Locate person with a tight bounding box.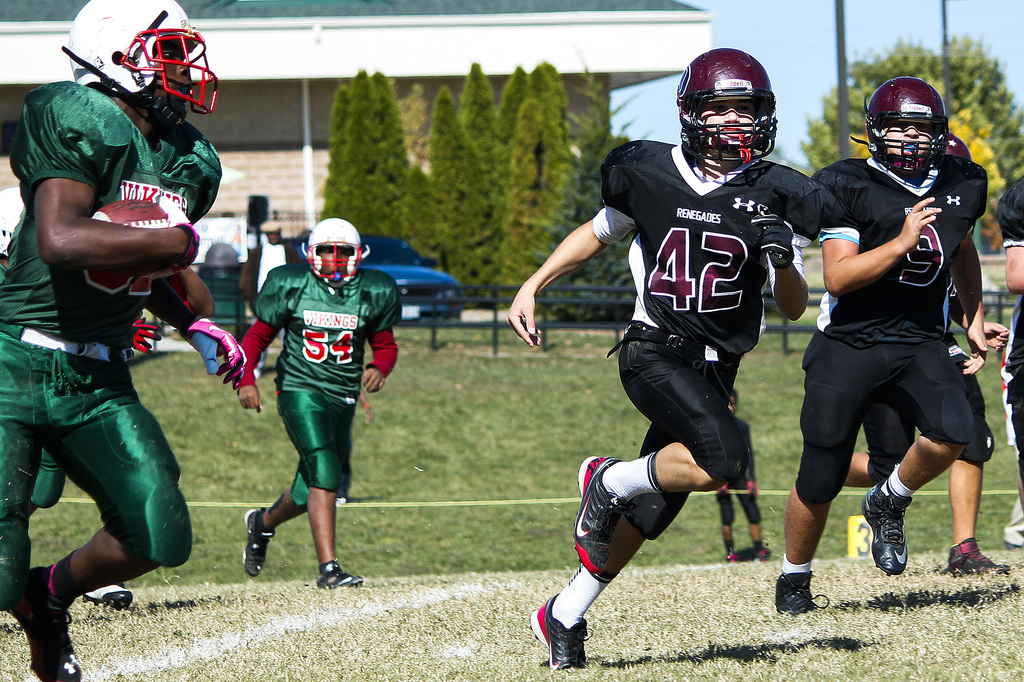
box=[511, 41, 845, 670].
